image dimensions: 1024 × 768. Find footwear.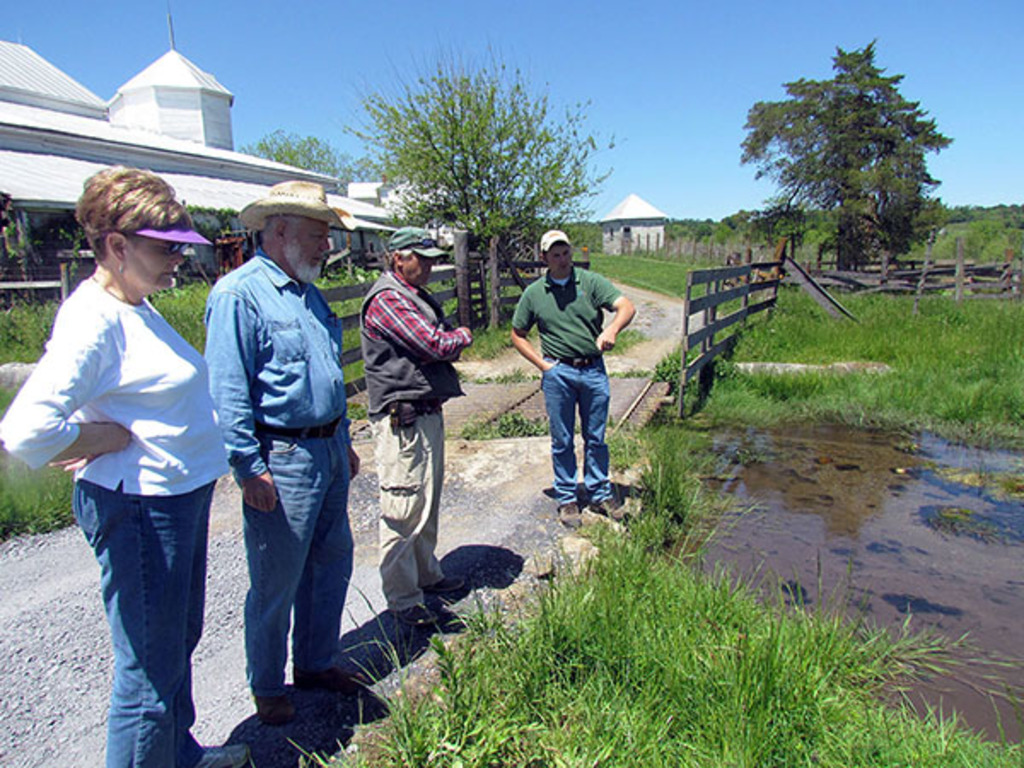
left=394, top=601, right=440, bottom=626.
